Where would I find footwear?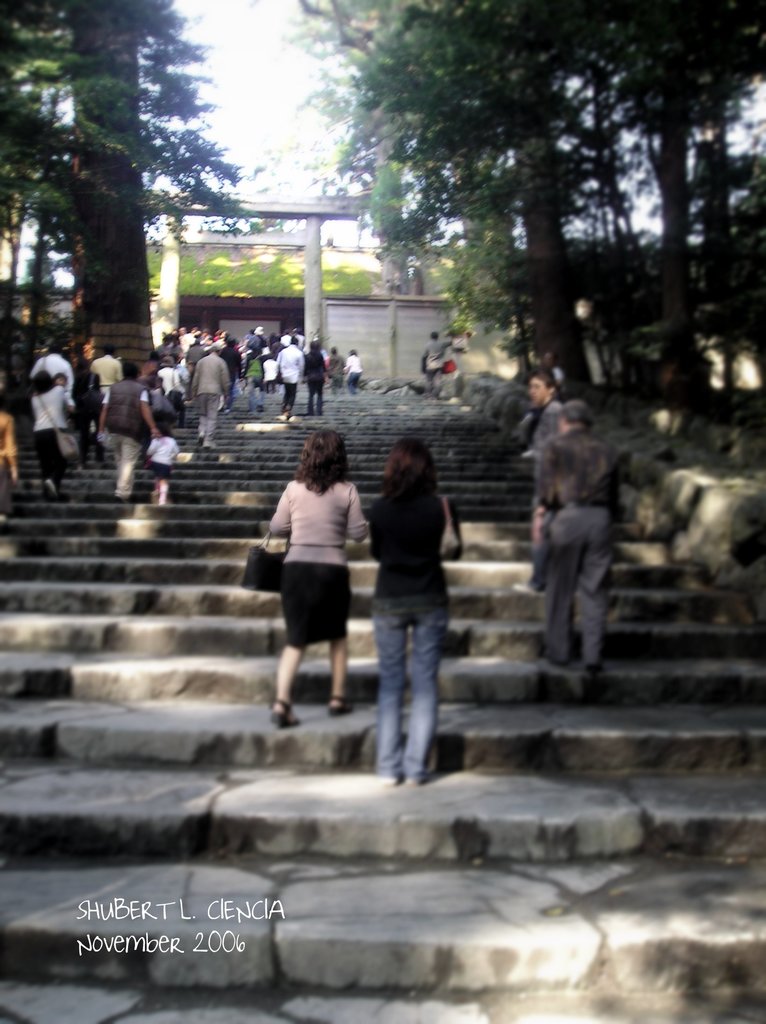
At bbox=(324, 701, 354, 713).
